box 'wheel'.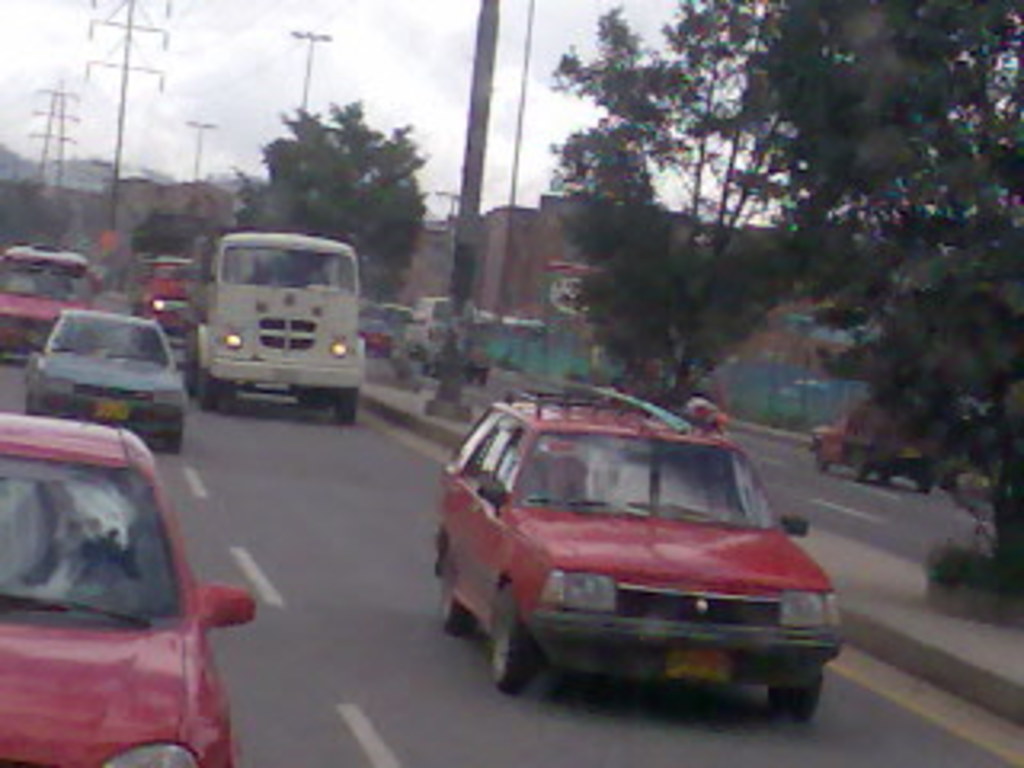
(left=170, top=422, right=182, bottom=451).
